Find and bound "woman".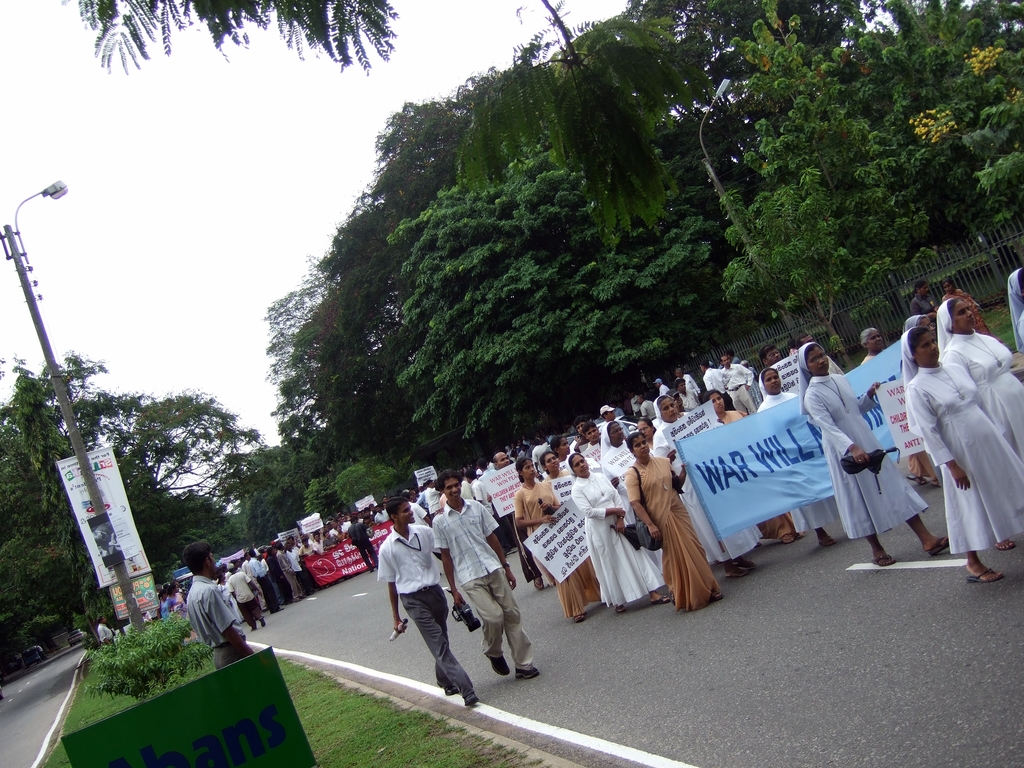
Bound: [759, 365, 838, 542].
